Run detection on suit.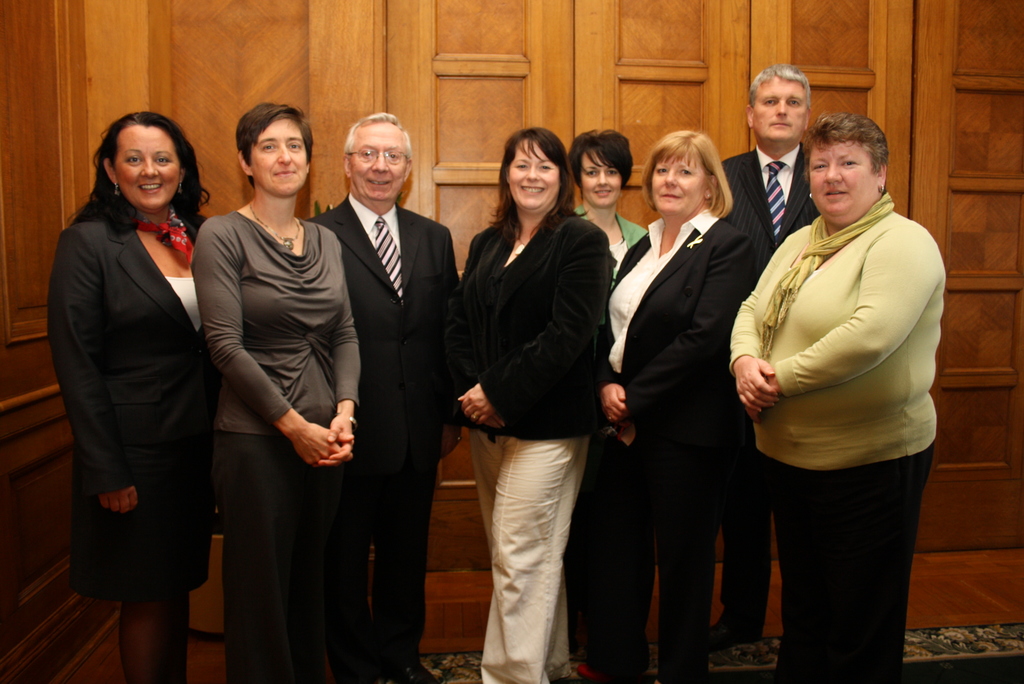
Result: pyautogui.locateOnScreen(718, 140, 812, 275).
